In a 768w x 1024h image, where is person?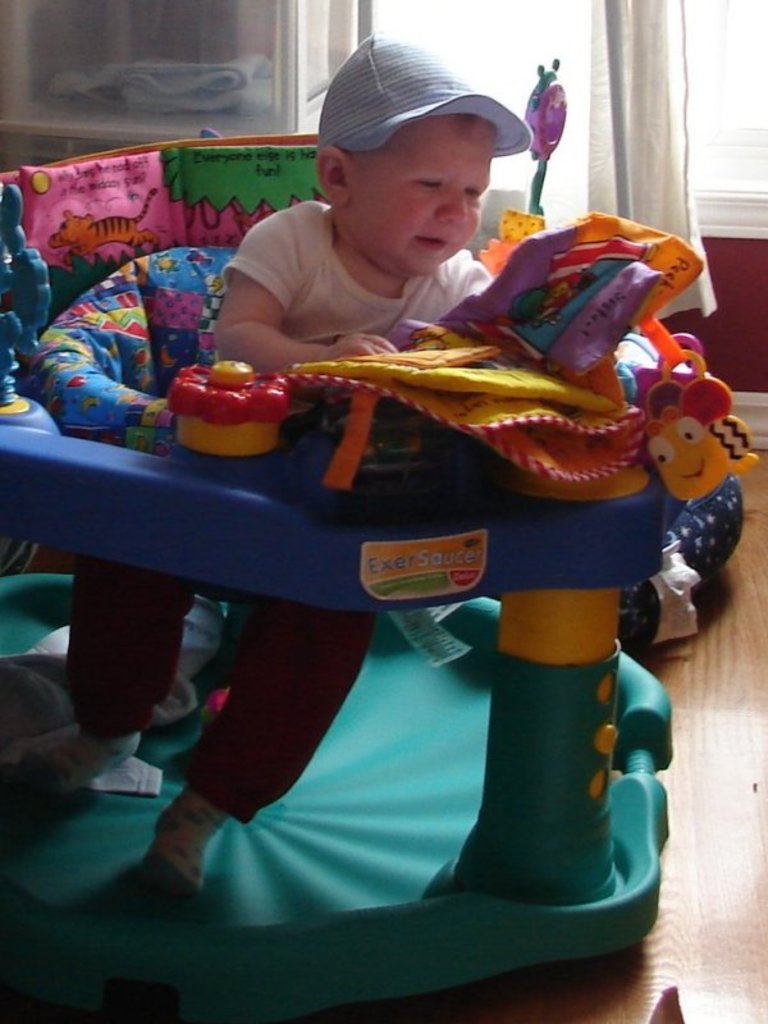
bbox(14, 28, 535, 902).
